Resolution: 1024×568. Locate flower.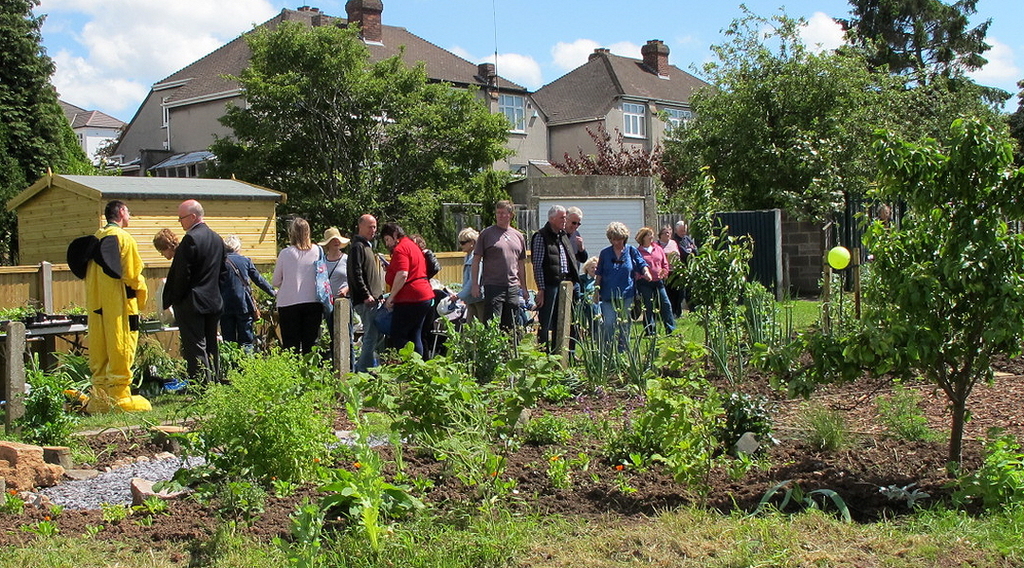
Rect(40, 515, 51, 523).
